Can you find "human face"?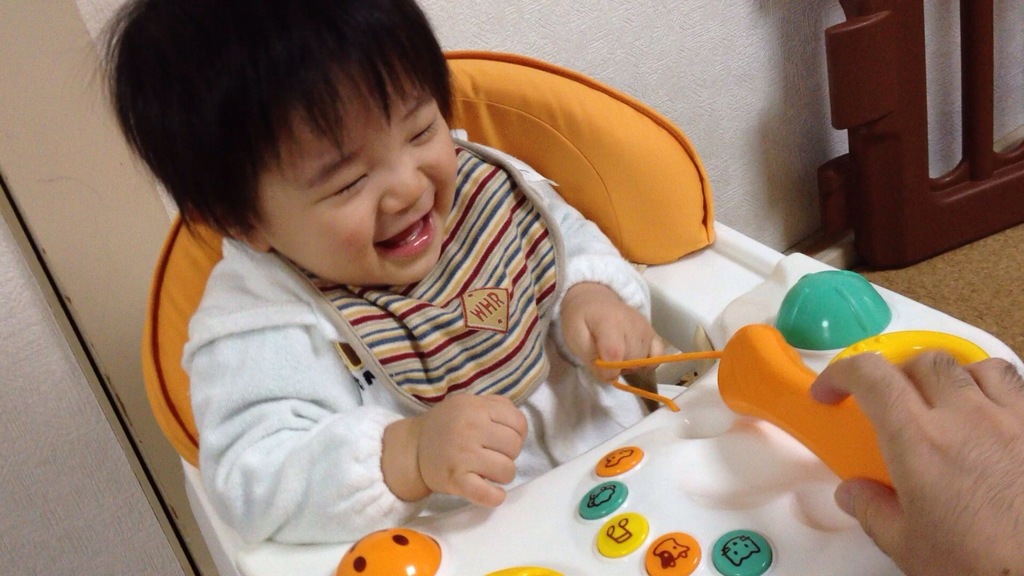
Yes, bounding box: box(251, 67, 458, 285).
